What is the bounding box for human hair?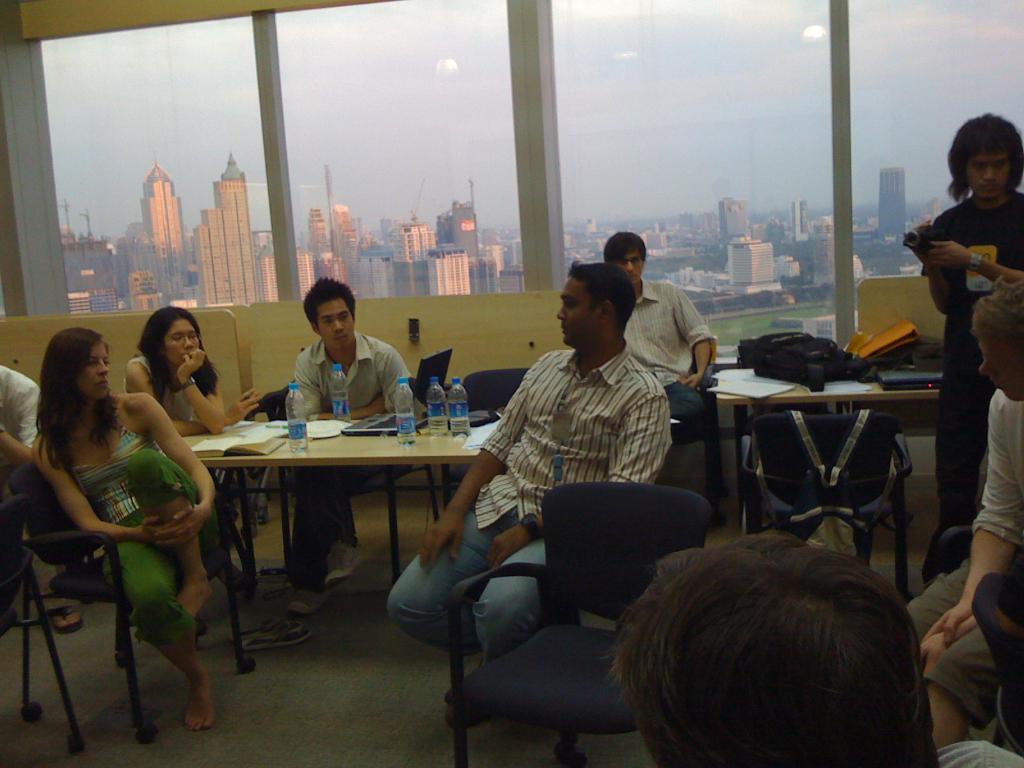
947/113/1023/203.
